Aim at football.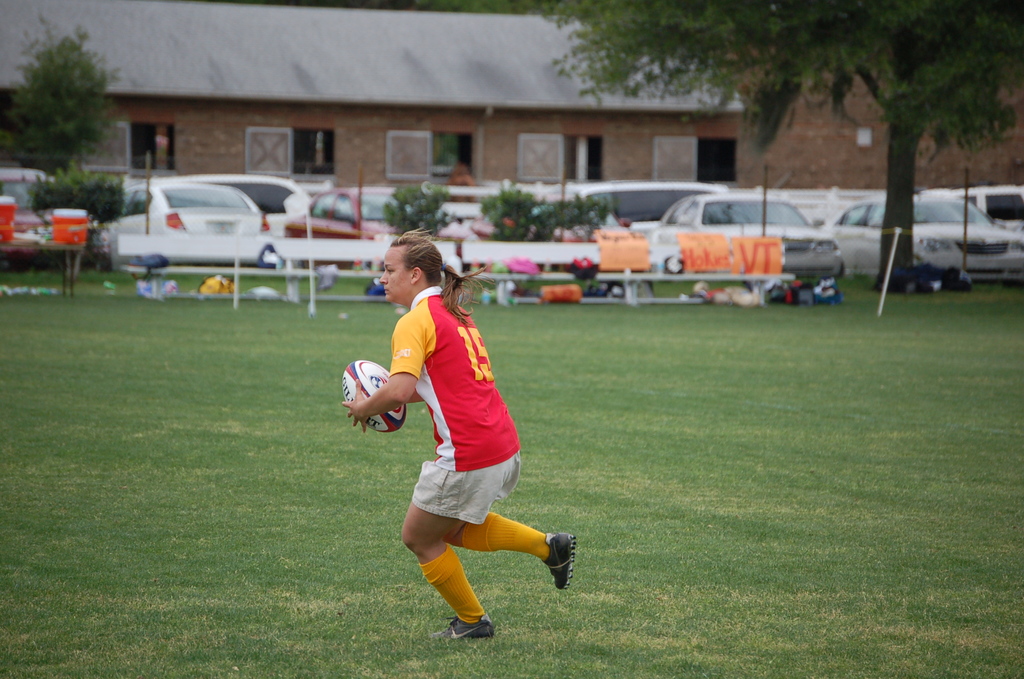
Aimed at bbox=(343, 358, 406, 434).
